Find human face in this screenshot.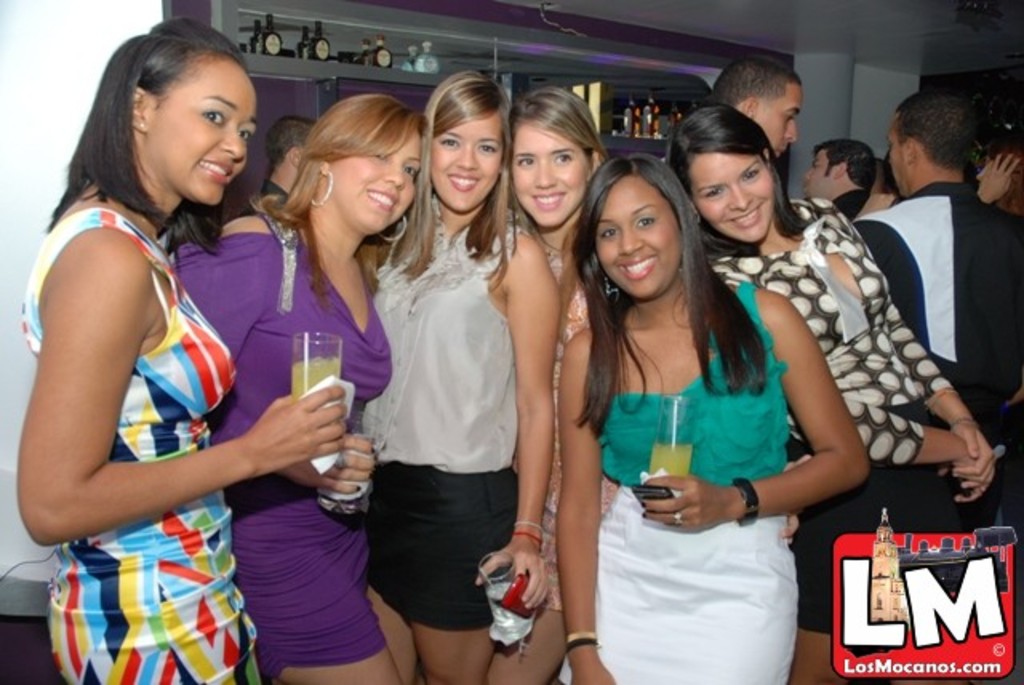
The bounding box for human face is detection(594, 174, 683, 302).
